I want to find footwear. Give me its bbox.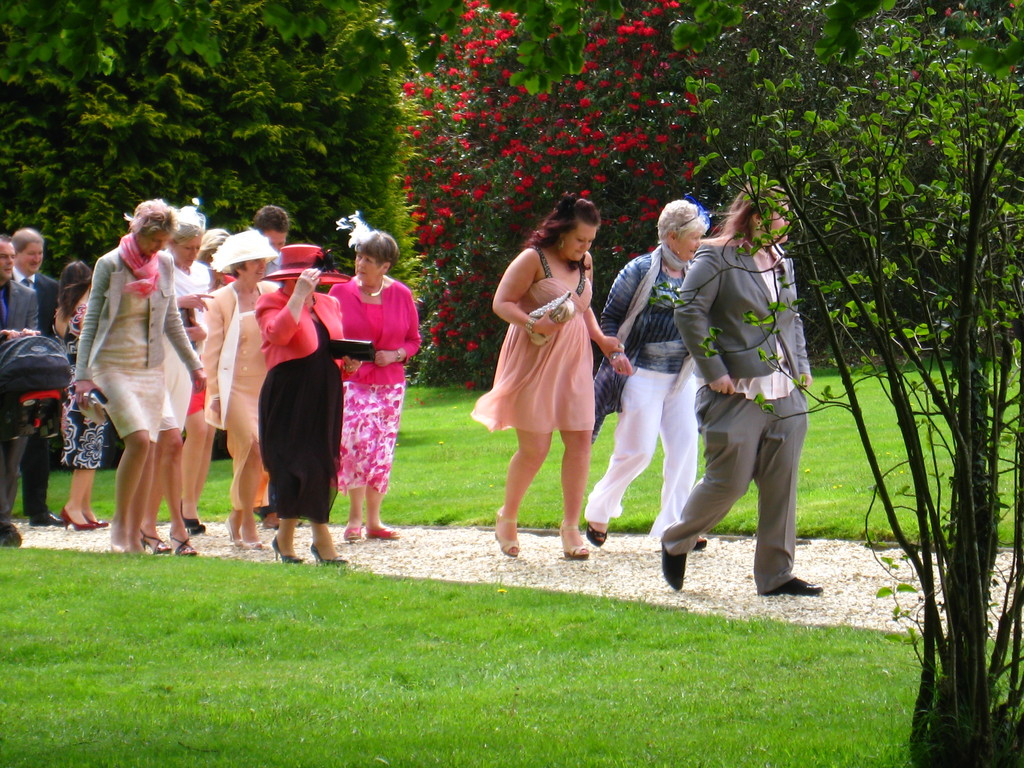
<region>57, 504, 95, 534</region>.
